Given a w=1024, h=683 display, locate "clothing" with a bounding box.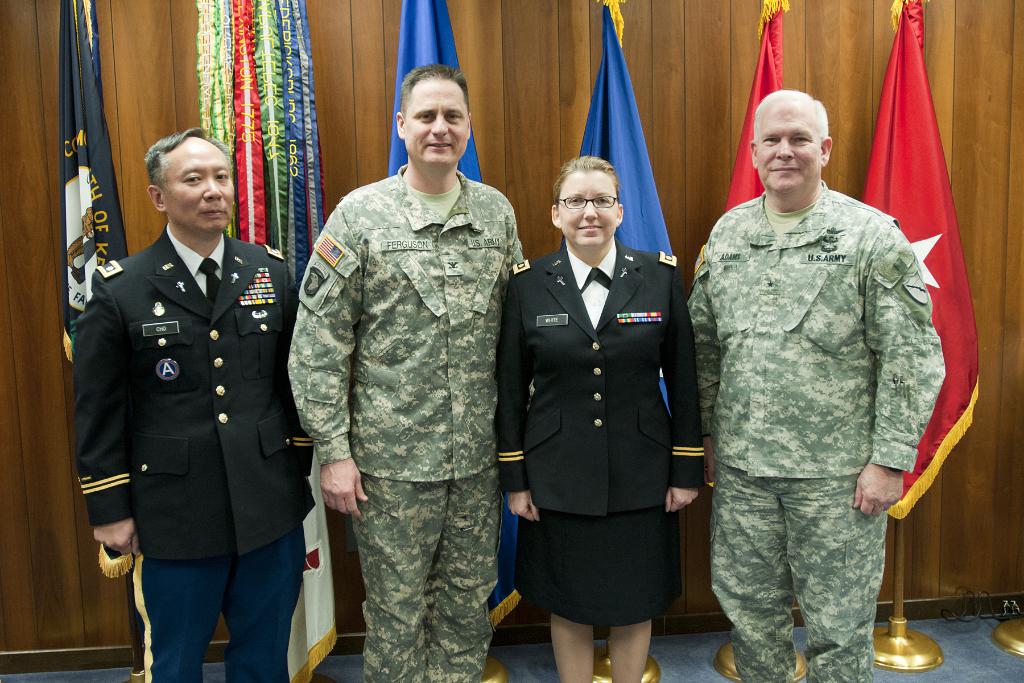
Located: left=707, top=457, right=888, bottom=682.
